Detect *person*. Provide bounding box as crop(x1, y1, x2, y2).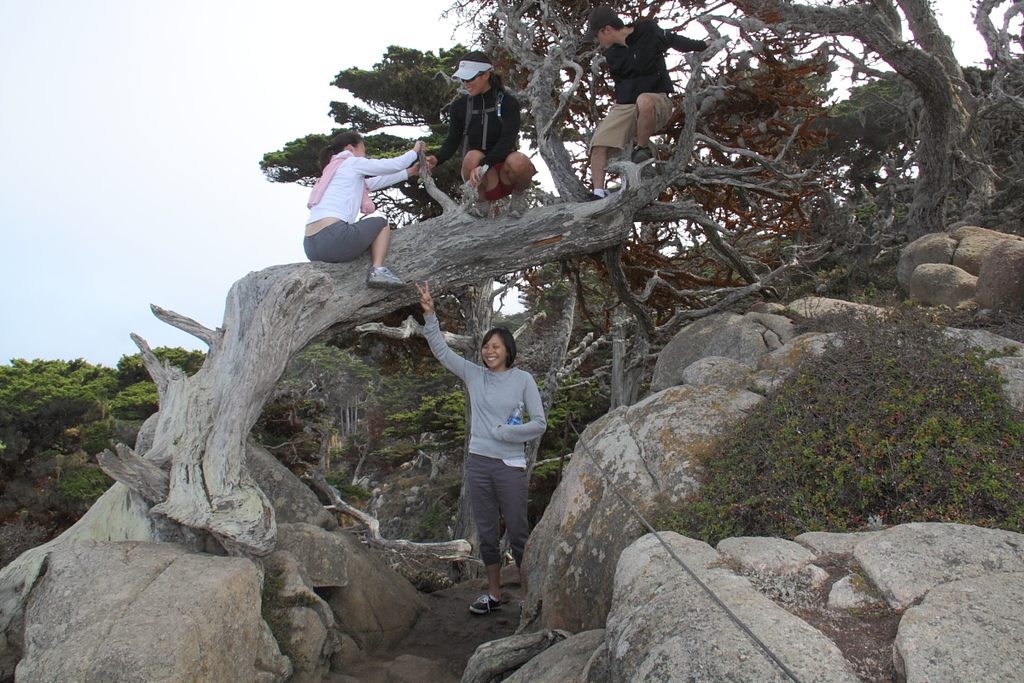
crop(419, 45, 543, 219).
